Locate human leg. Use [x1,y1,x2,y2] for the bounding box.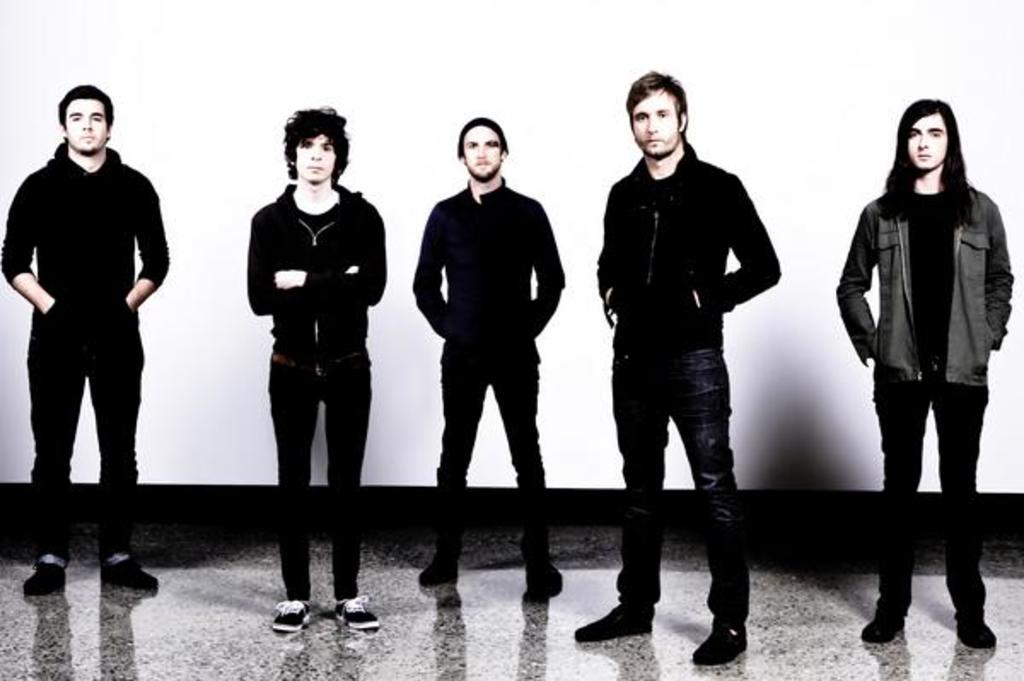
[580,345,671,649].
